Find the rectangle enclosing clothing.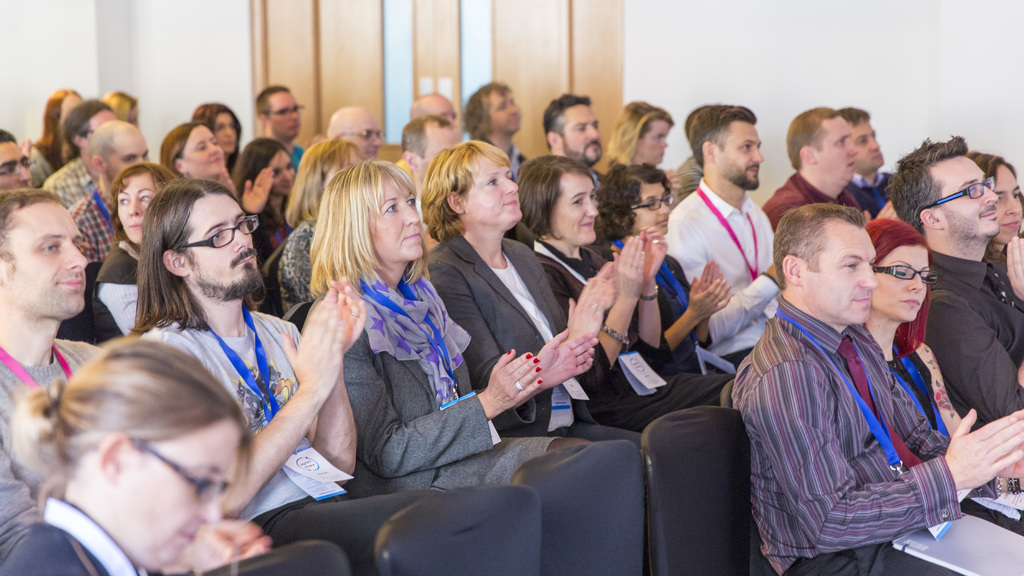
[740, 252, 975, 570].
